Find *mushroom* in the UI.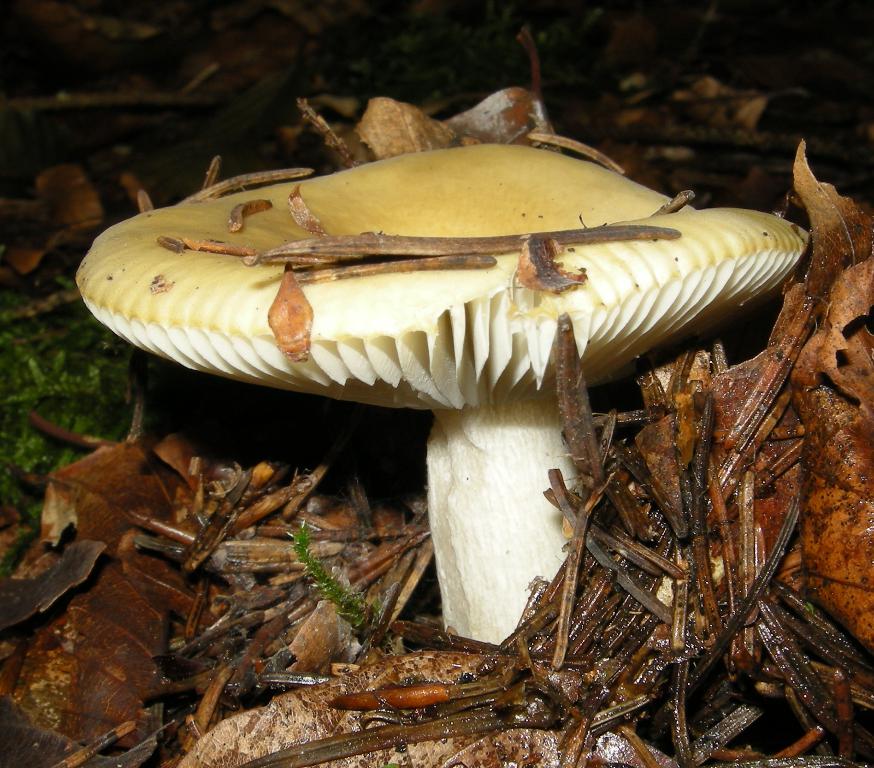
UI element at BBox(69, 132, 818, 647).
